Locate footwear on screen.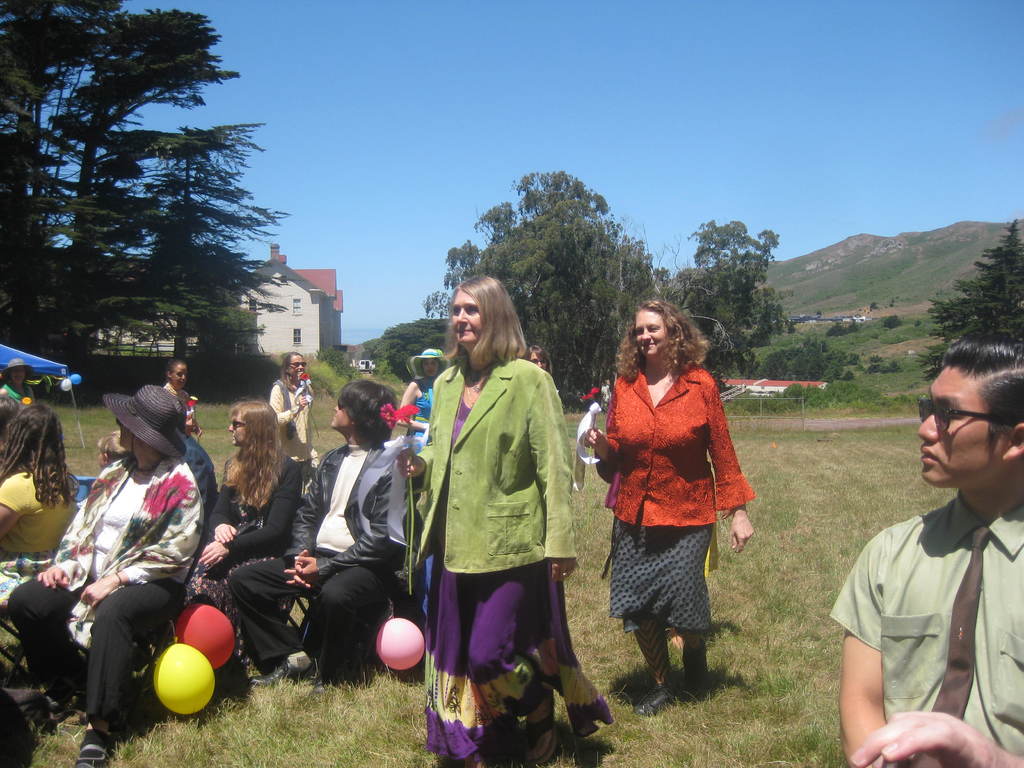
On screen at bbox=(684, 642, 709, 704).
